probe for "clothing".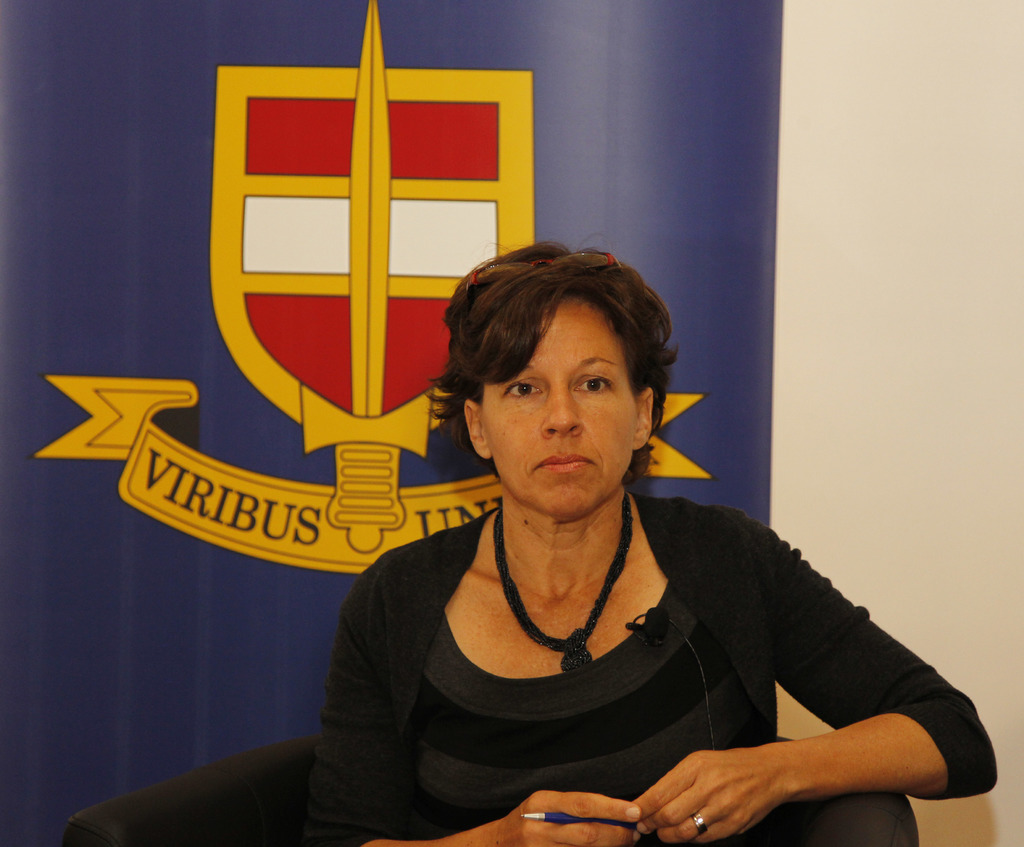
Probe result: box(317, 445, 950, 841).
